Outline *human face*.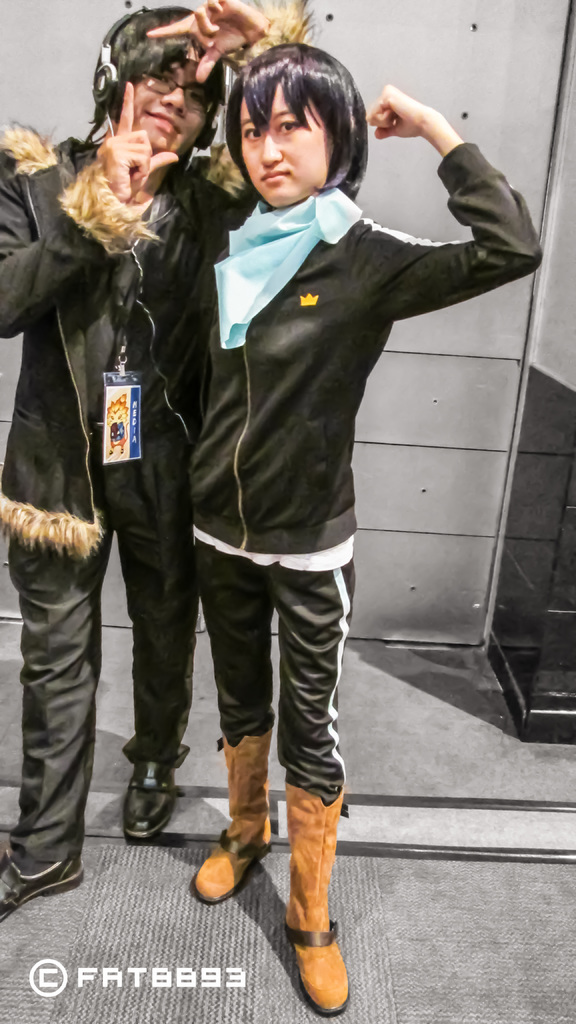
Outline: [left=137, top=54, right=221, bottom=161].
